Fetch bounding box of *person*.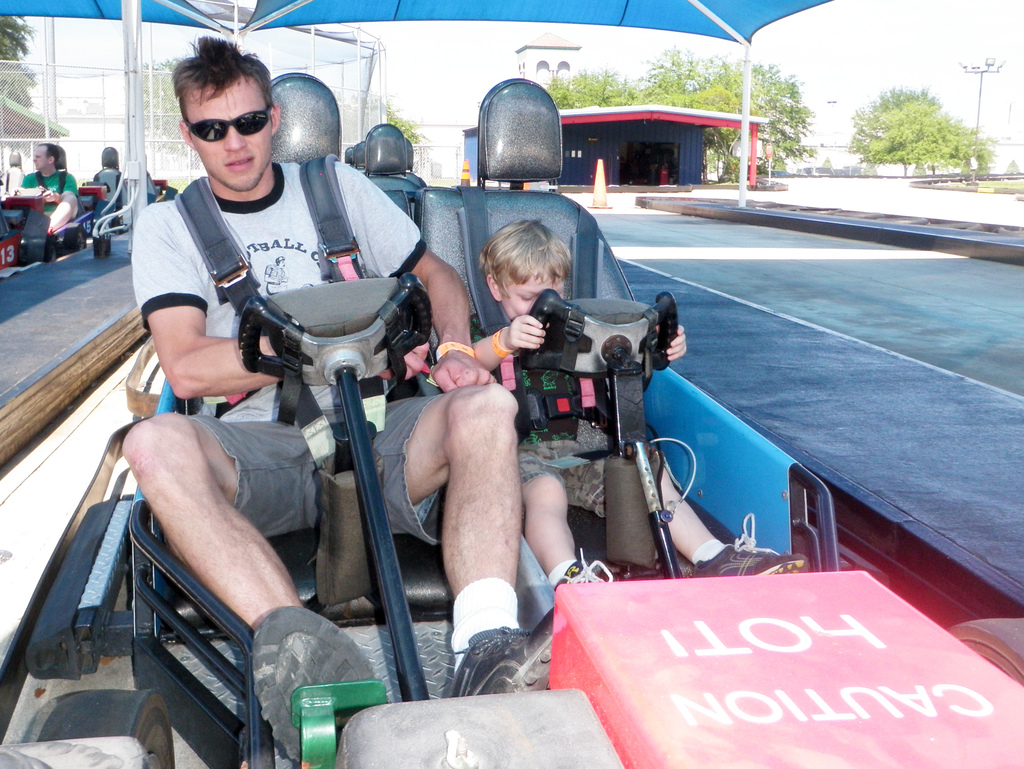
Bbox: 516 189 691 580.
